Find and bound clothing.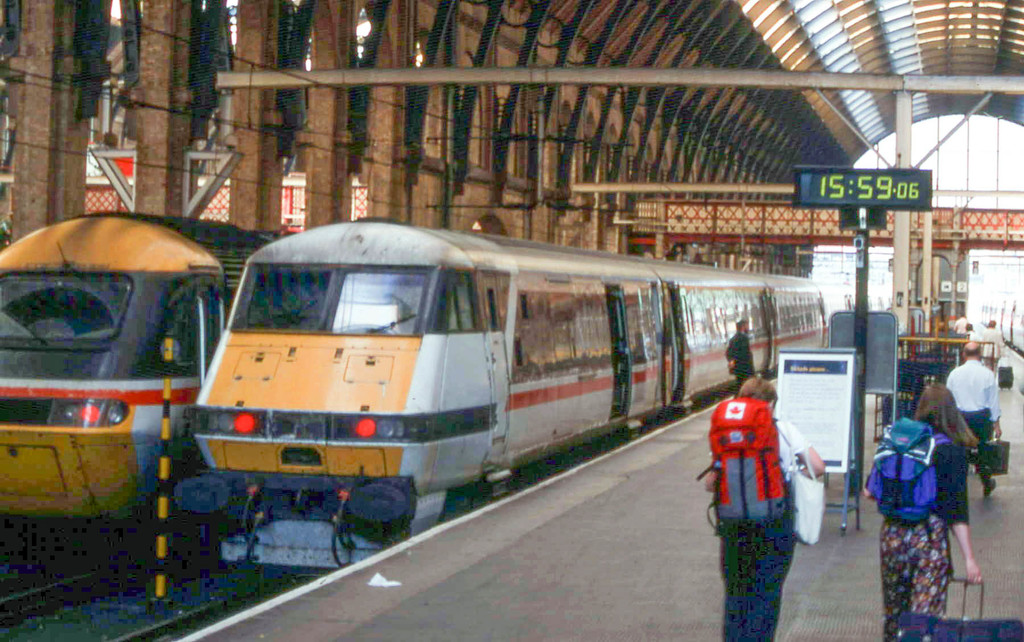
Bound: bbox(712, 413, 812, 639).
